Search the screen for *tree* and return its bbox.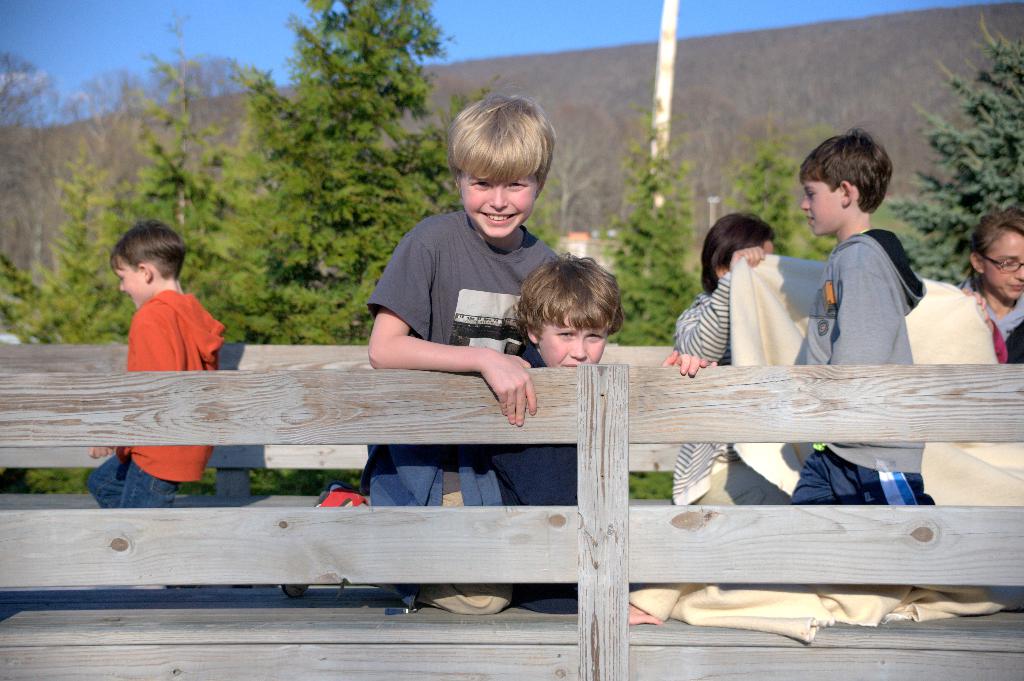
Found: 902 44 1023 287.
